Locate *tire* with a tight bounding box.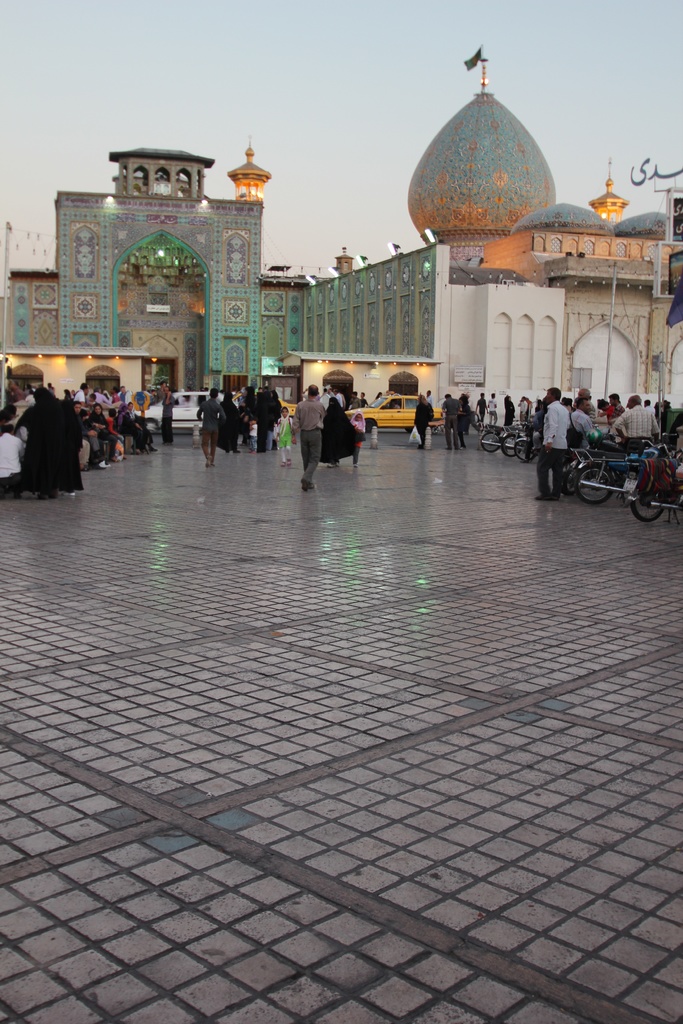
[578,452,597,481].
